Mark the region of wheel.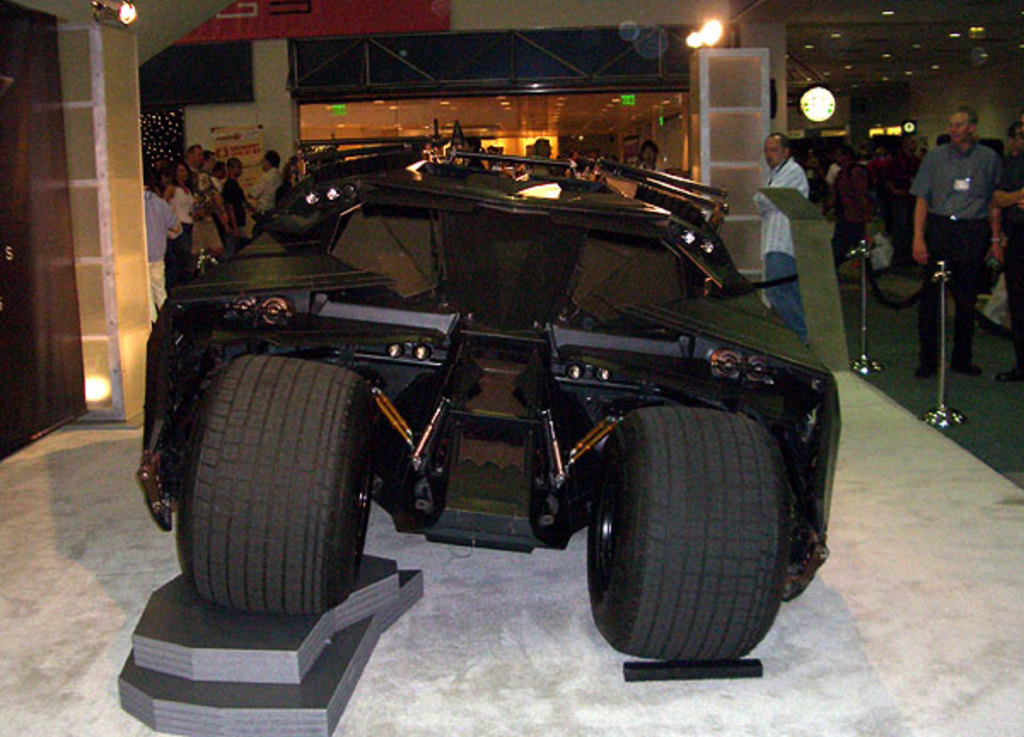
Region: <region>584, 398, 792, 669</region>.
